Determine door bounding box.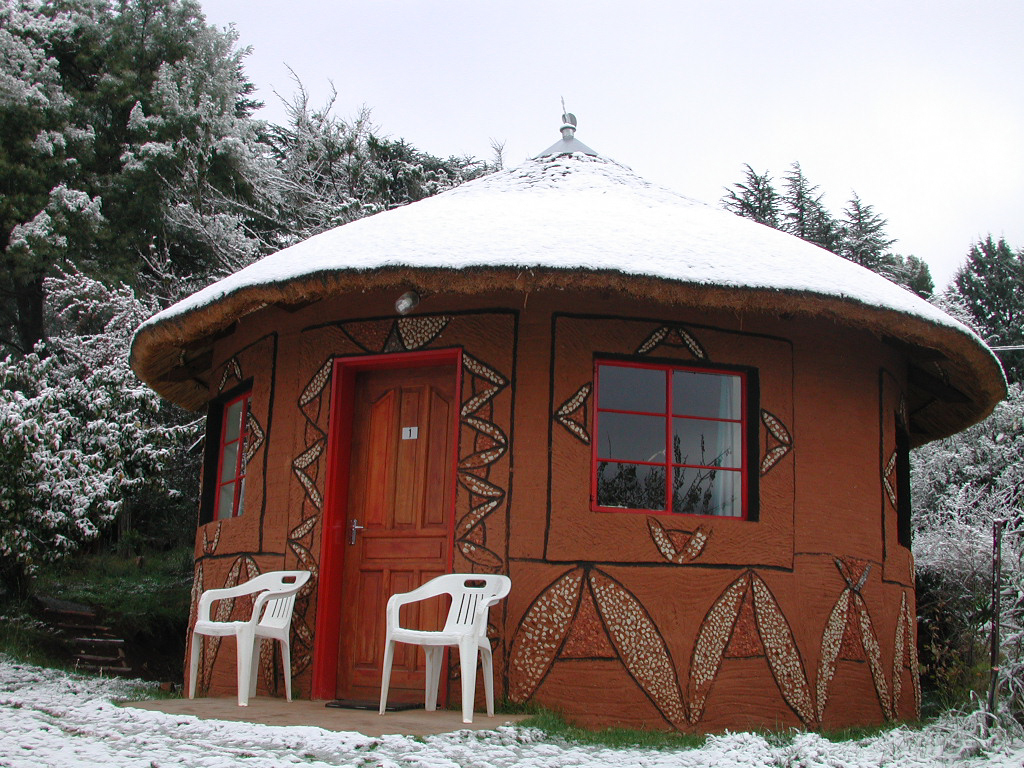
Determined: detection(315, 389, 483, 584).
